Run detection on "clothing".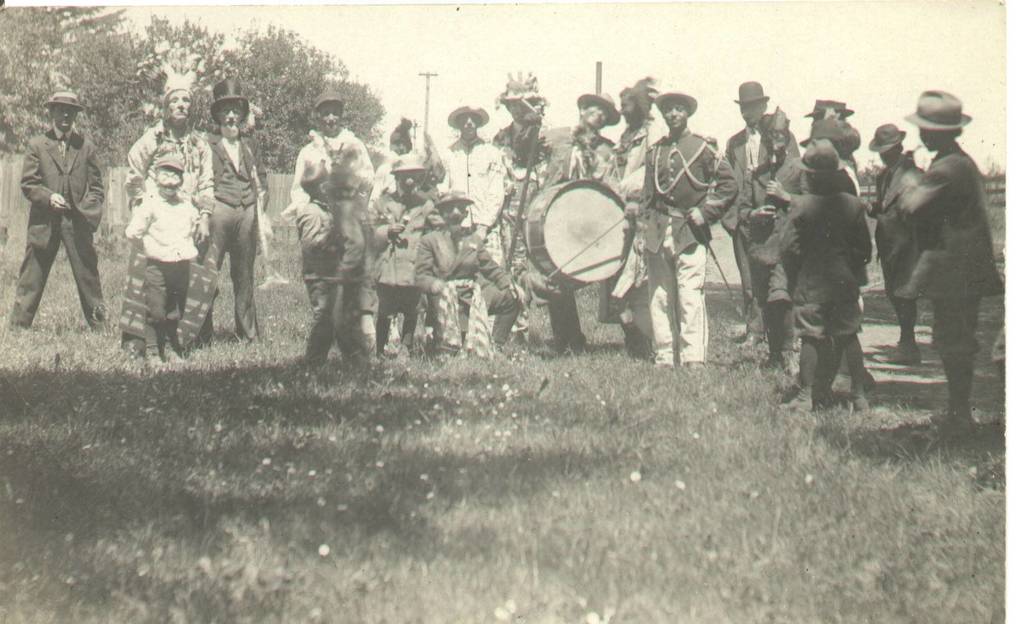
Result: [x1=211, y1=146, x2=263, y2=326].
